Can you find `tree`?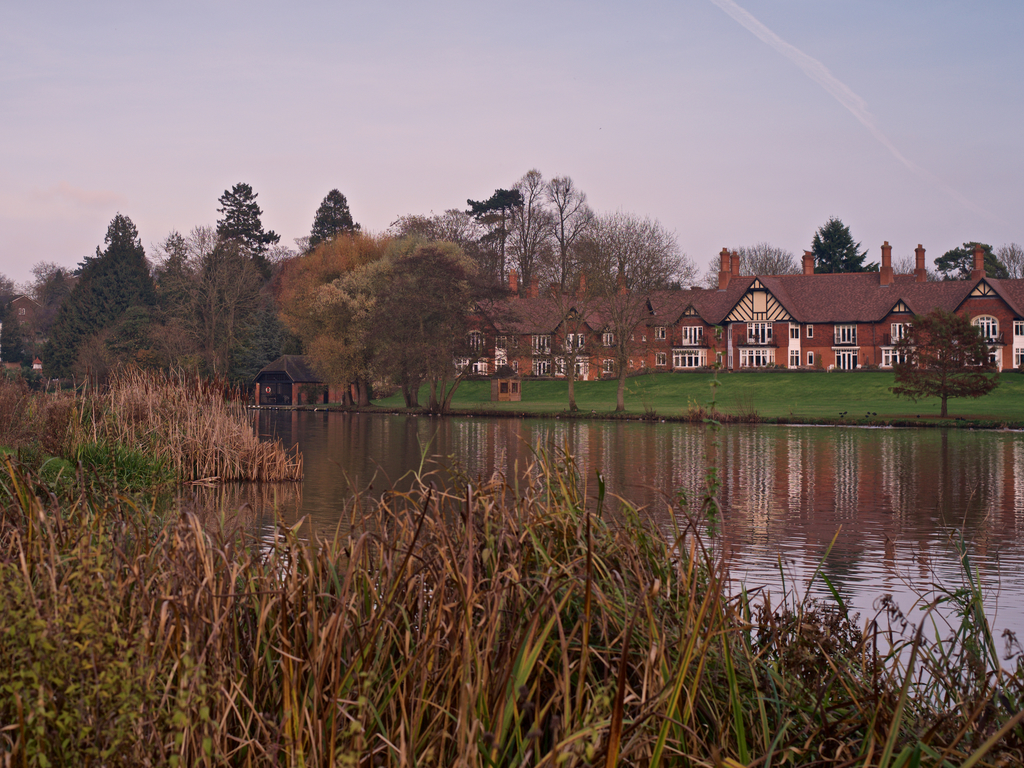
Yes, bounding box: detection(576, 215, 696, 420).
